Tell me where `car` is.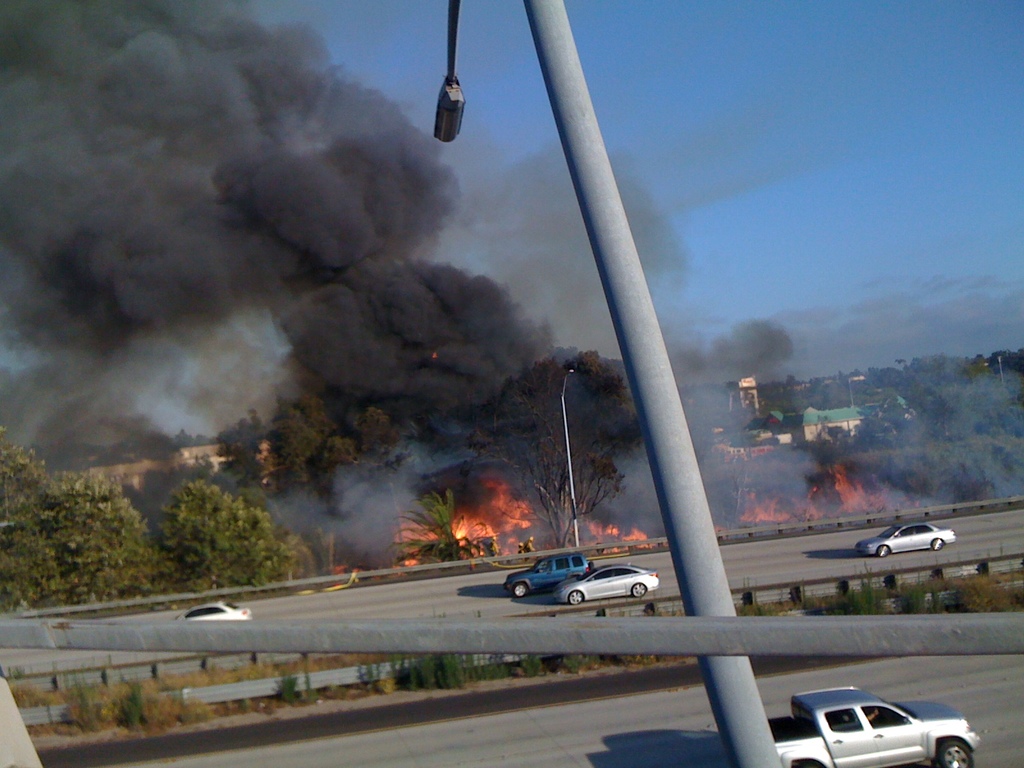
`car` is at 507,554,597,604.
